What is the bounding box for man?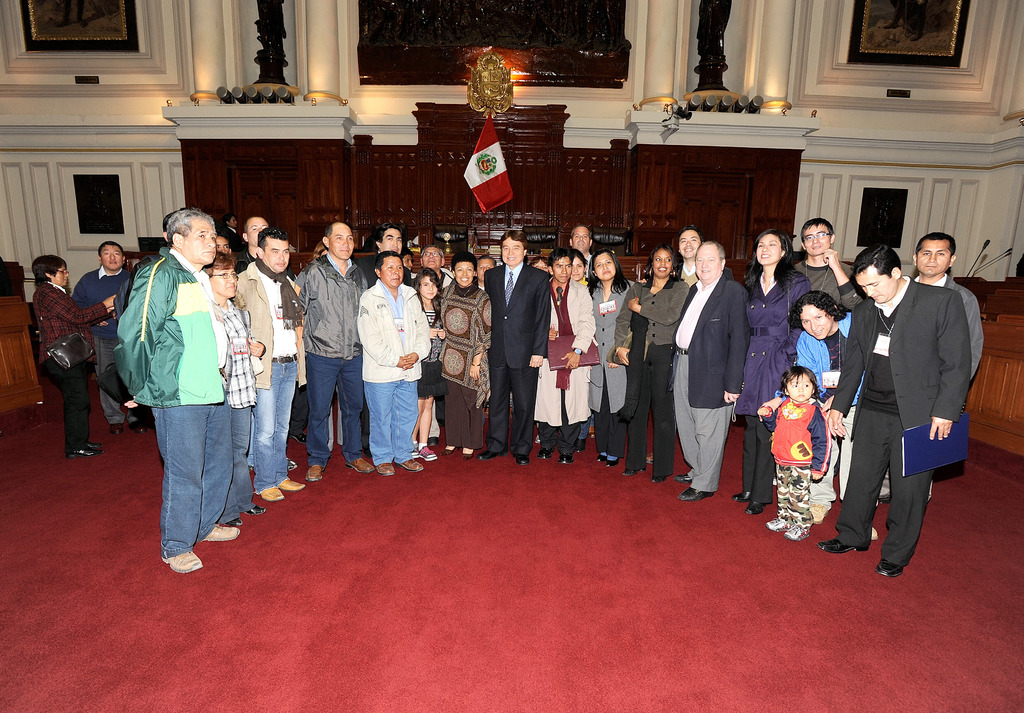
112, 209, 241, 574.
